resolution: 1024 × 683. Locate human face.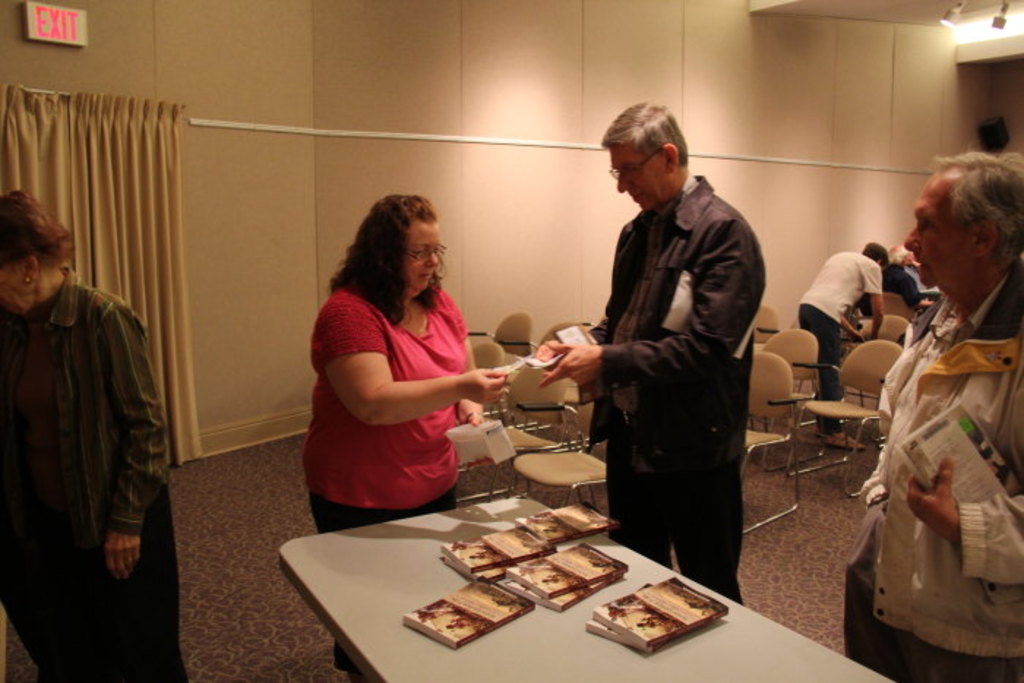
{"x1": 611, "y1": 143, "x2": 666, "y2": 209}.
